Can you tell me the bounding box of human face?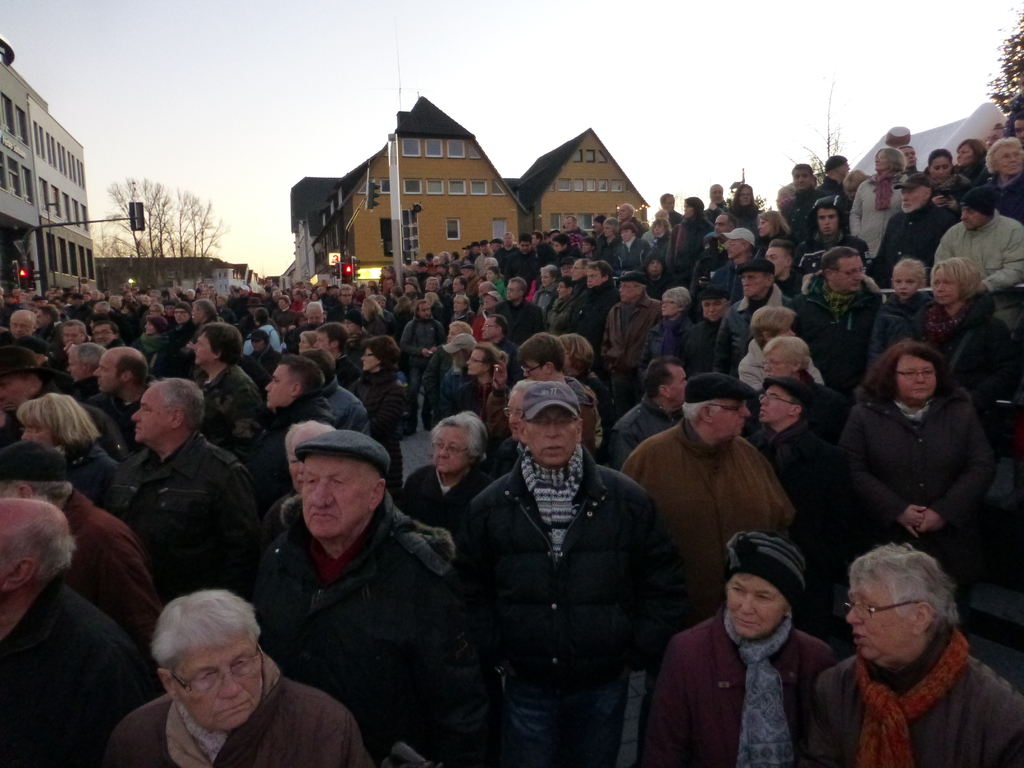
select_region(194, 333, 214, 367).
